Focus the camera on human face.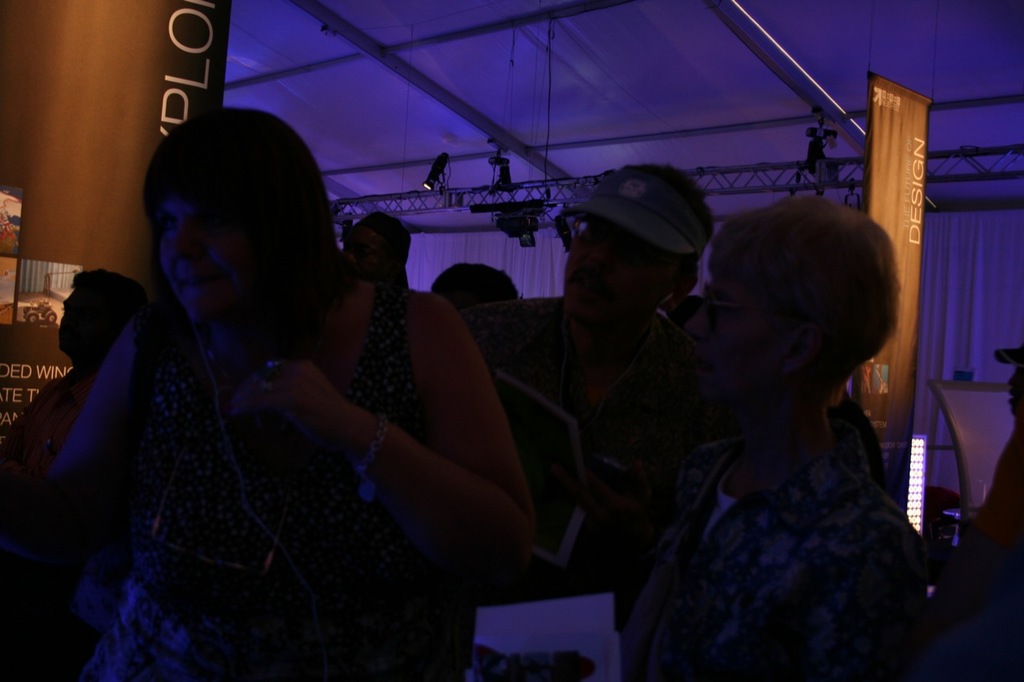
Focus region: 687:264:778:396.
